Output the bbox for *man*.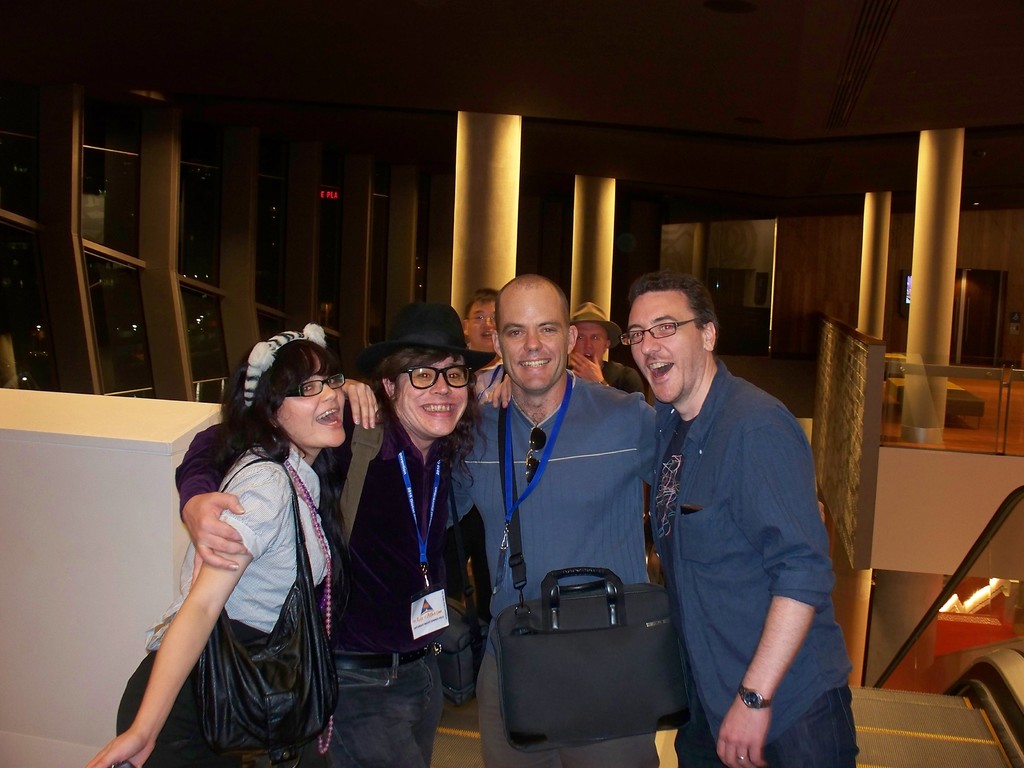
select_region(175, 299, 474, 767).
